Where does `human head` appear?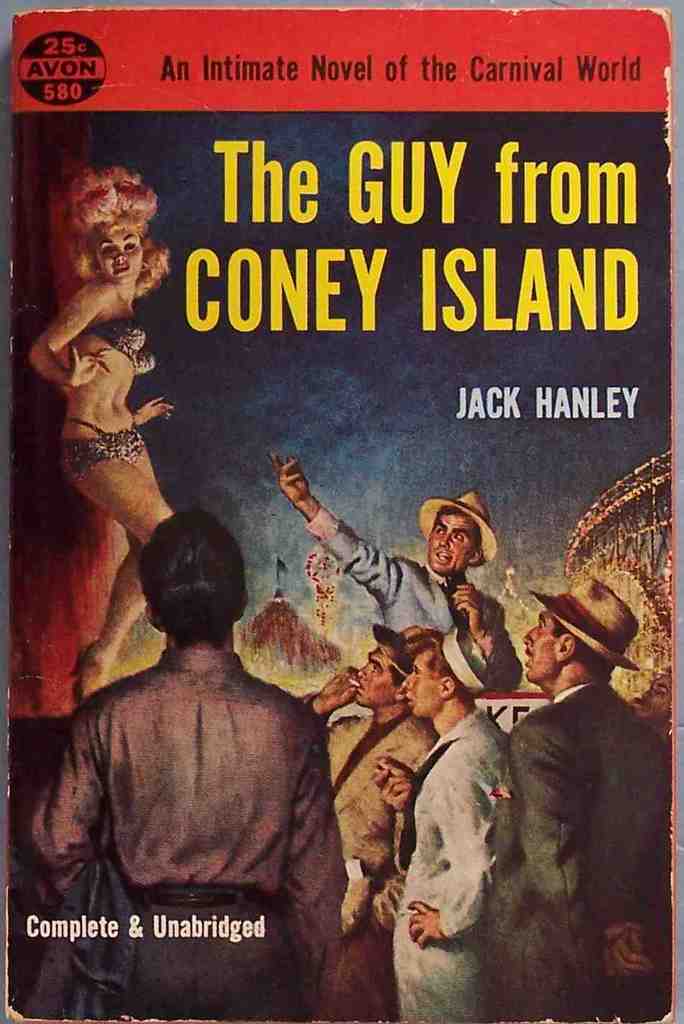
Appears at rect(59, 168, 171, 283).
